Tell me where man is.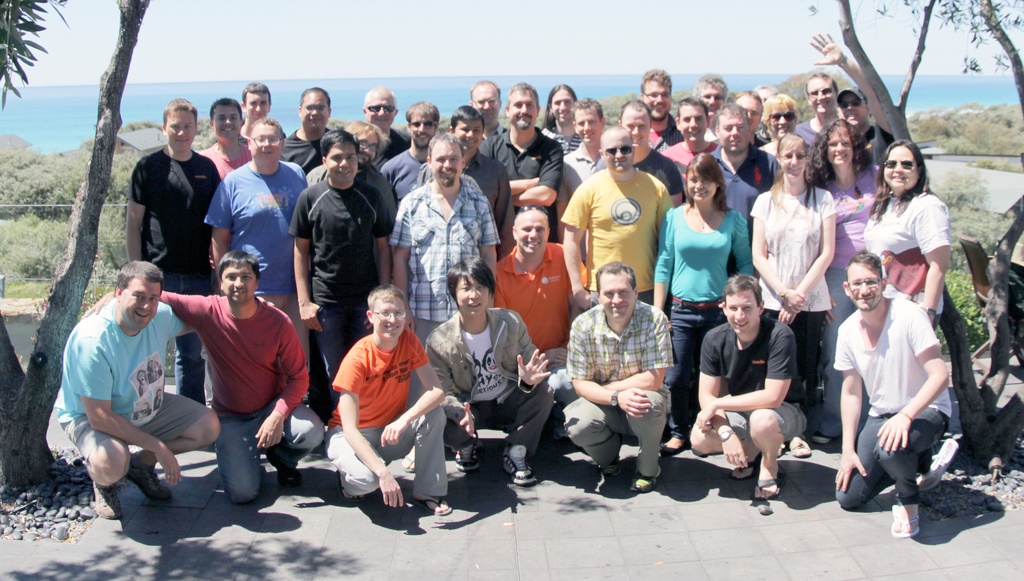
man is at [710,102,778,238].
